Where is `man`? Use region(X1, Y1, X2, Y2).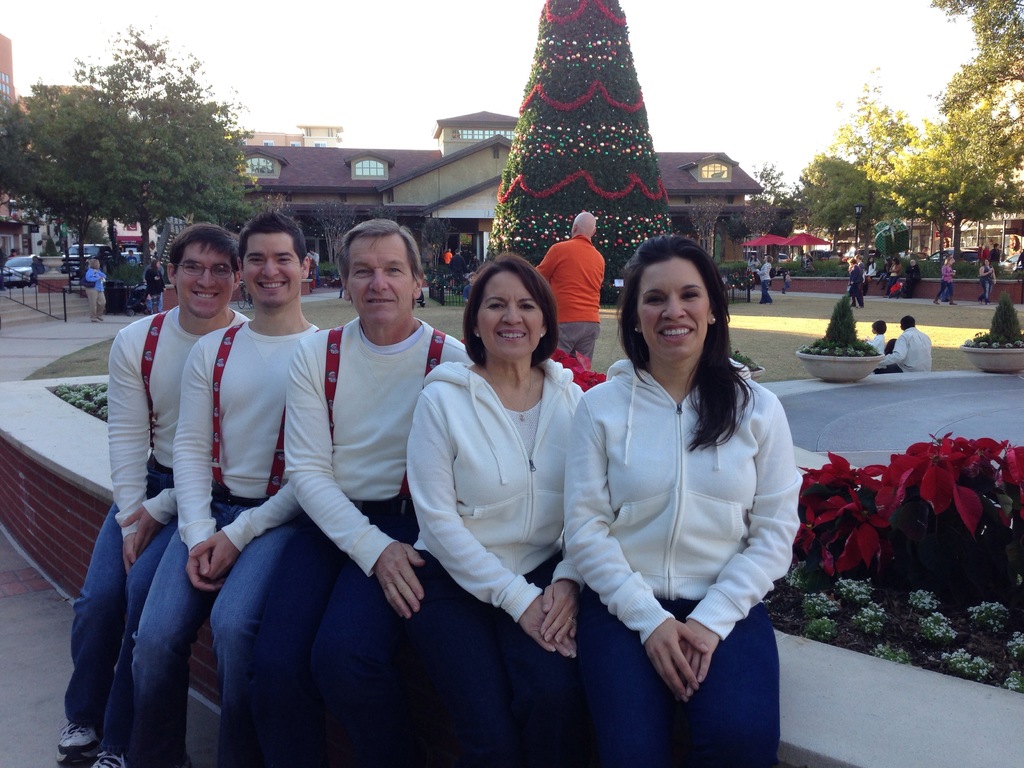
region(464, 278, 472, 303).
